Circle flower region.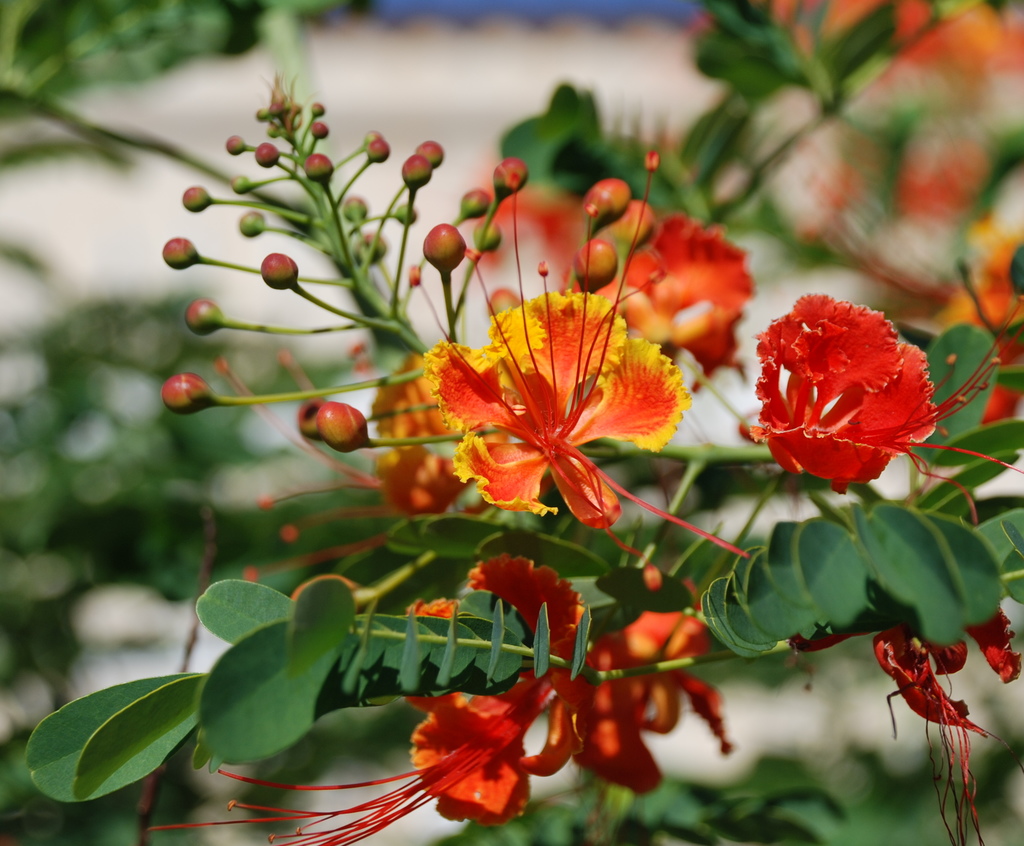
Region: Rect(218, 370, 499, 529).
